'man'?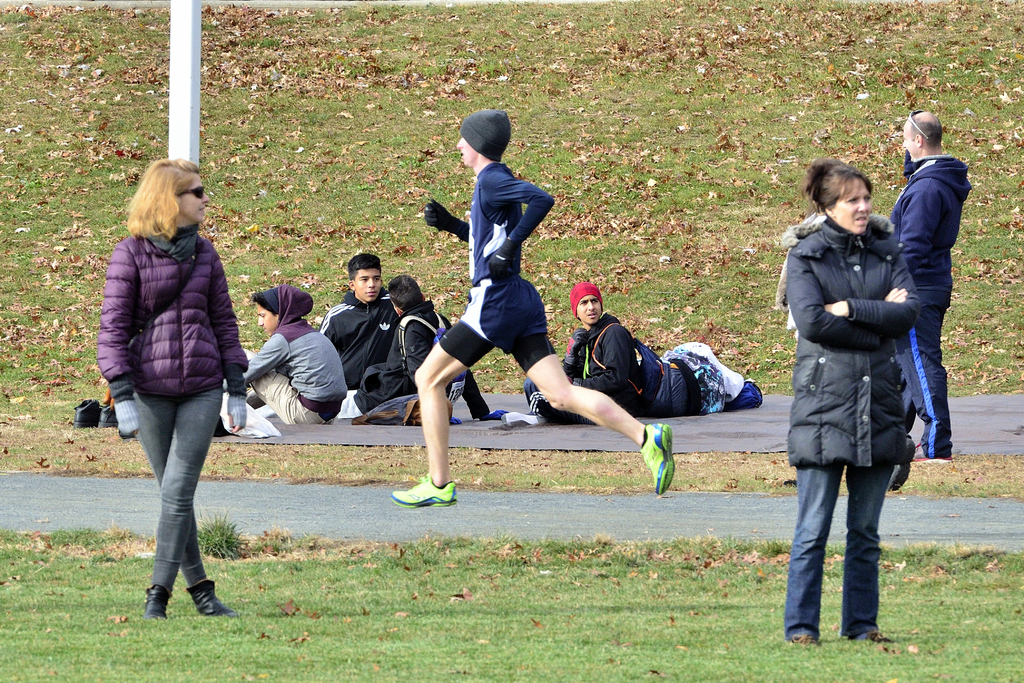
pyautogui.locateOnScreen(320, 254, 409, 421)
